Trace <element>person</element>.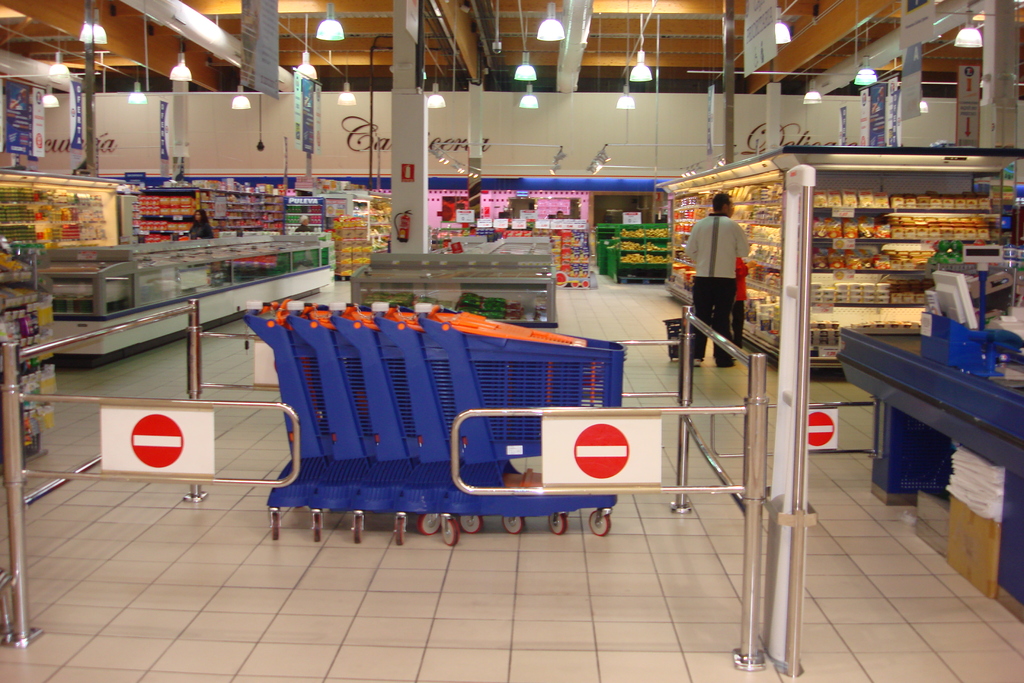
Traced to {"left": 188, "top": 205, "right": 214, "bottom": 239}.
